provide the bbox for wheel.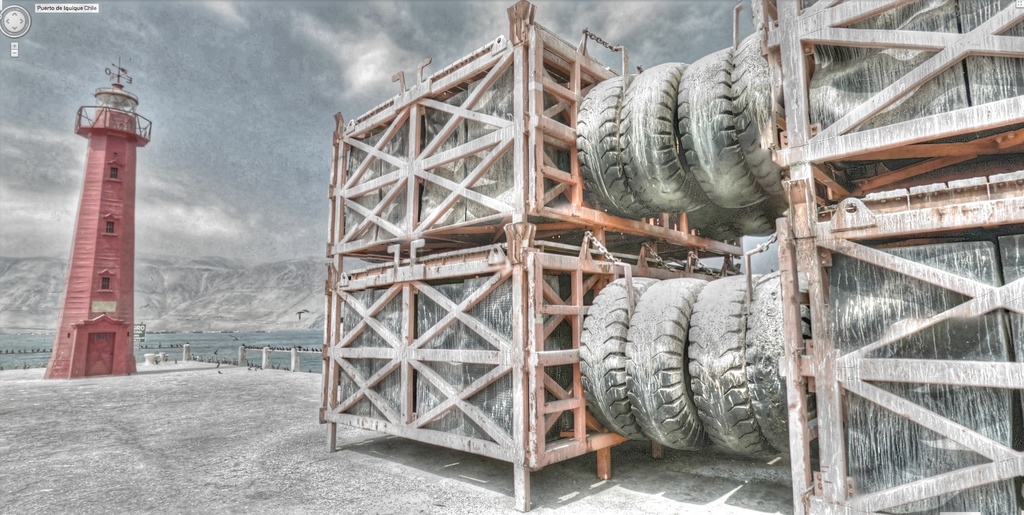
left=727, top=202, right=777, bottom=239.
